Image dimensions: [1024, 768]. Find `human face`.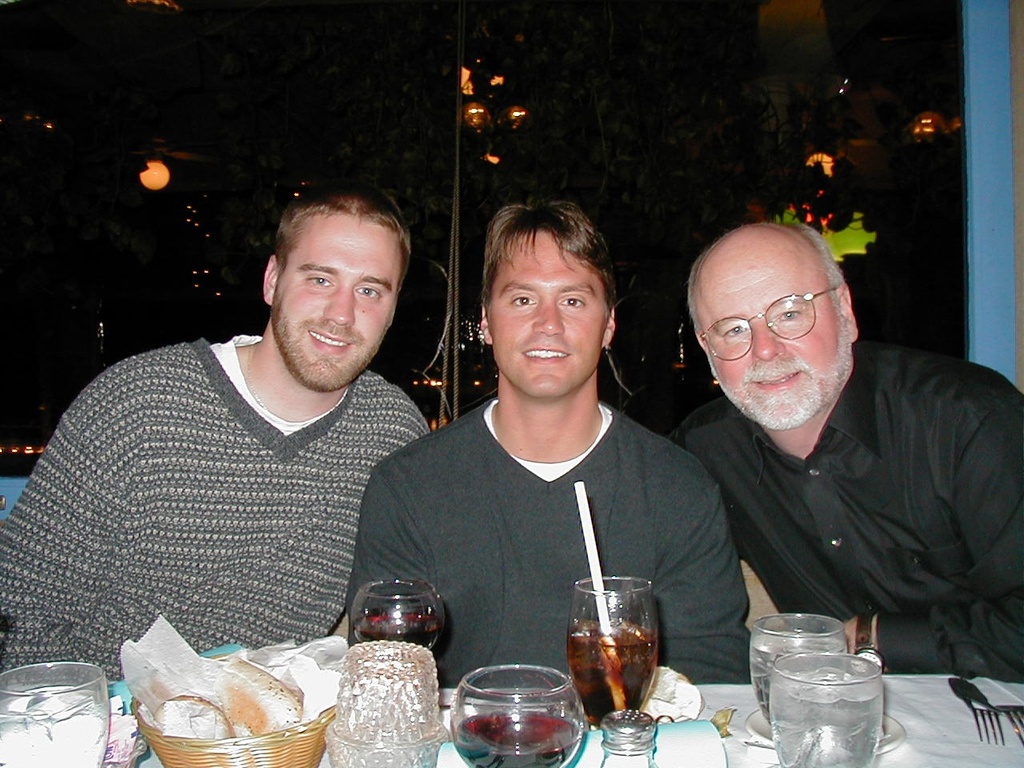
[491,234,610,394].
